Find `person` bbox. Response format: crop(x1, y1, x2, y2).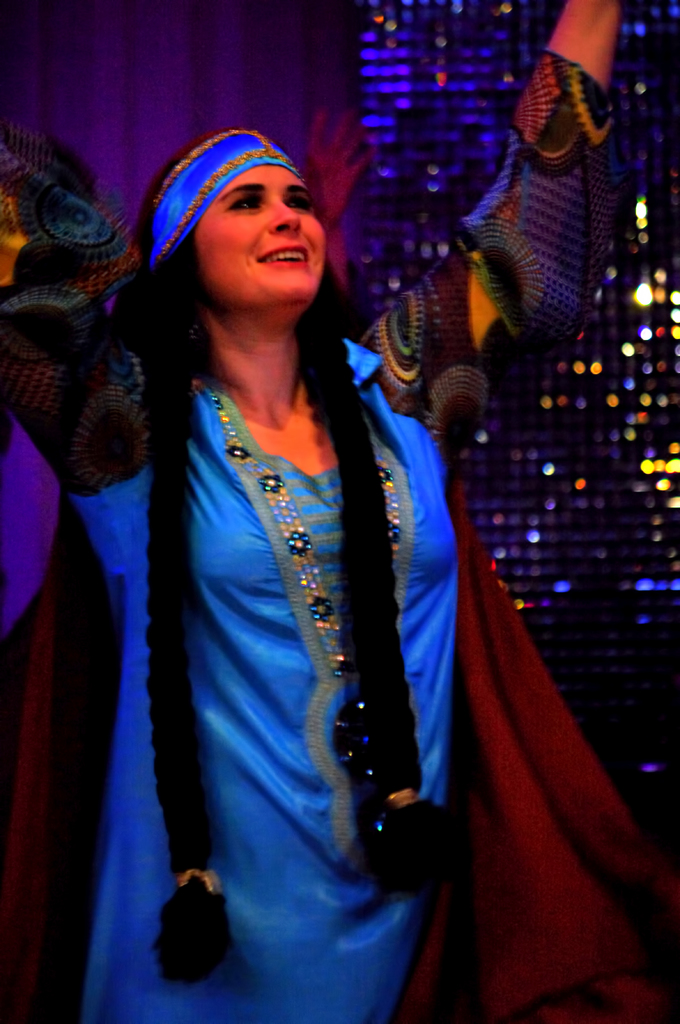
crop(0, 0, 625, 1023).
